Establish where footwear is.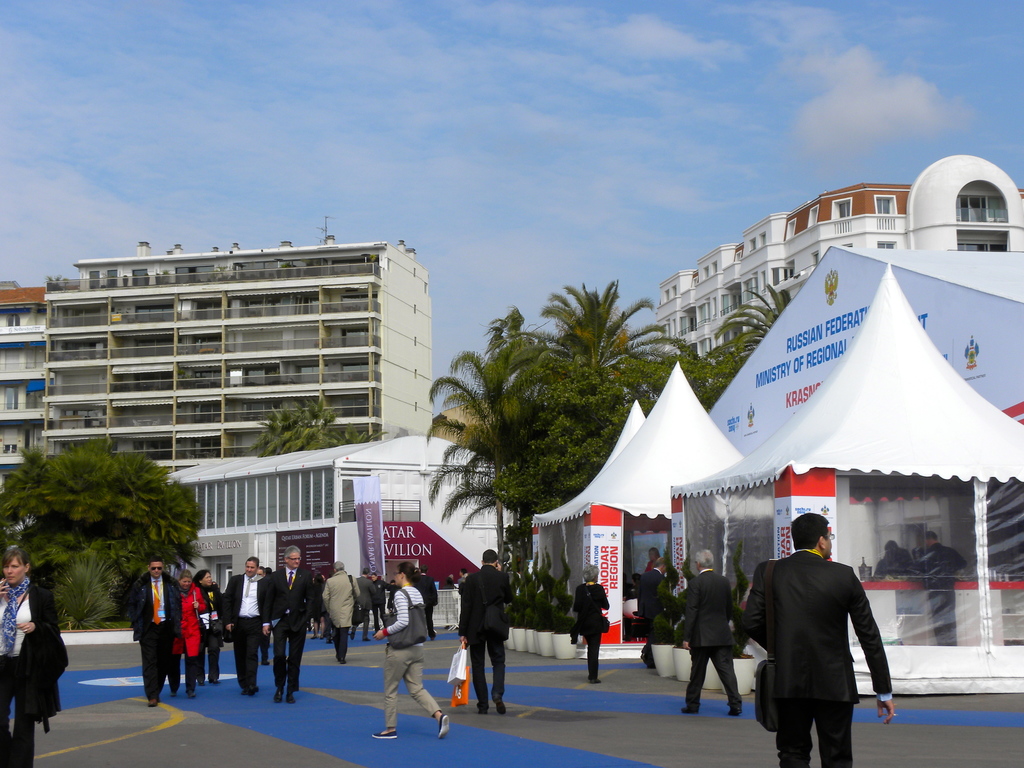
Established at [170,689,177,699].
